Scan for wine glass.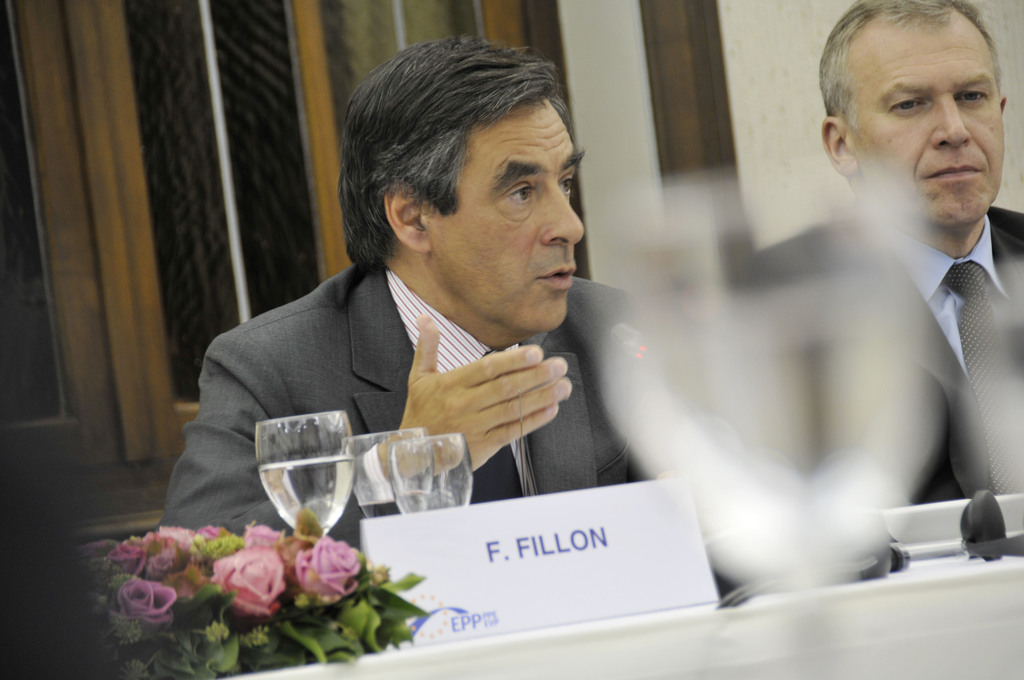
Scan result: 392:435:475:515.
